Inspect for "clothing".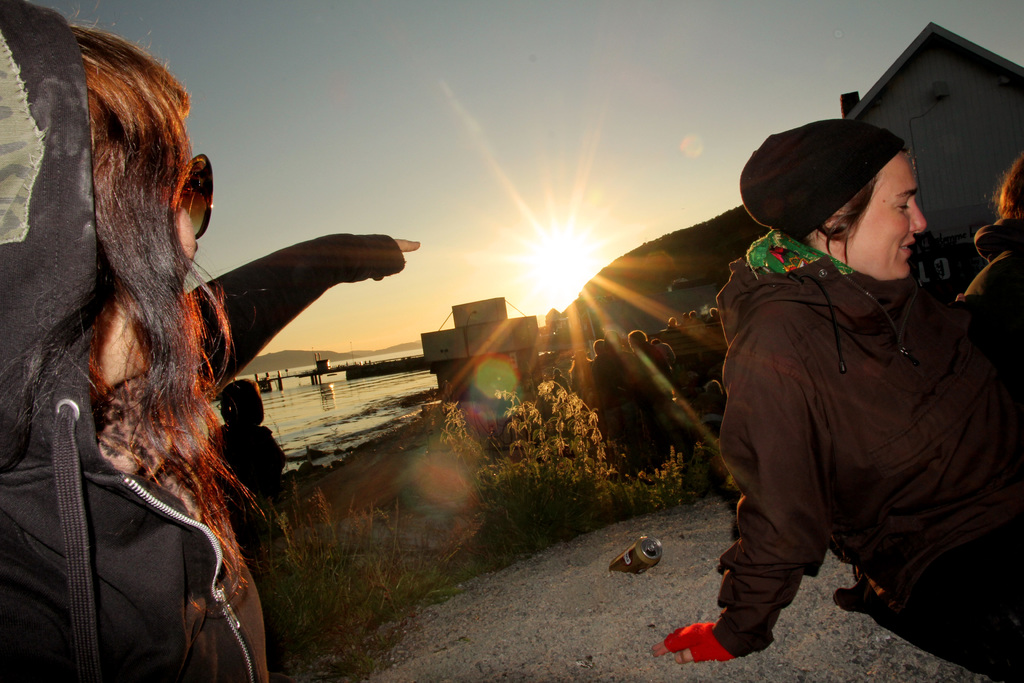
Inspection: l=714, t=230, r=1023, b=677.
